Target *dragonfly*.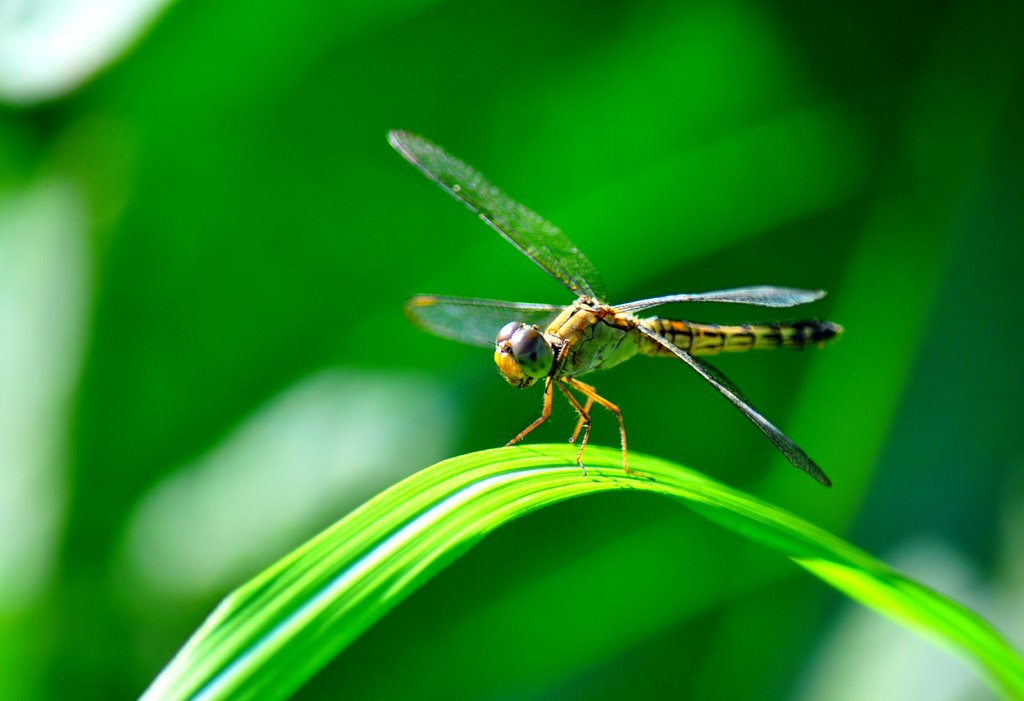
Target region: bbox=[391, 134, 844, 485].
